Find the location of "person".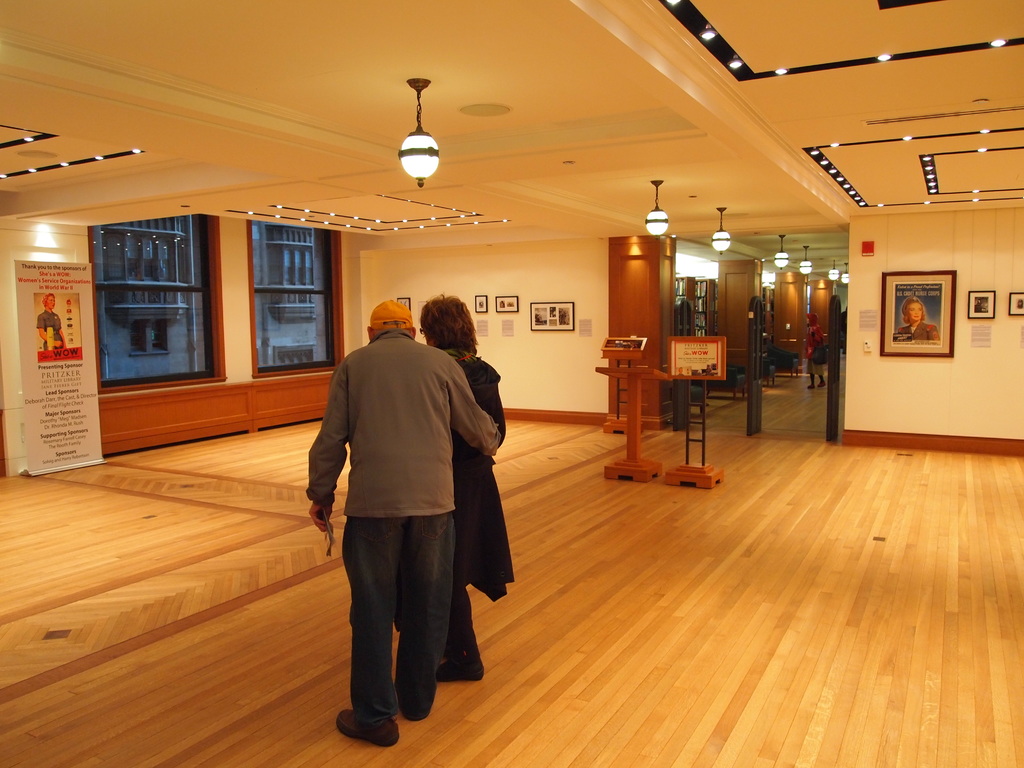
Location: bbox(804, 315, 831, 393).
